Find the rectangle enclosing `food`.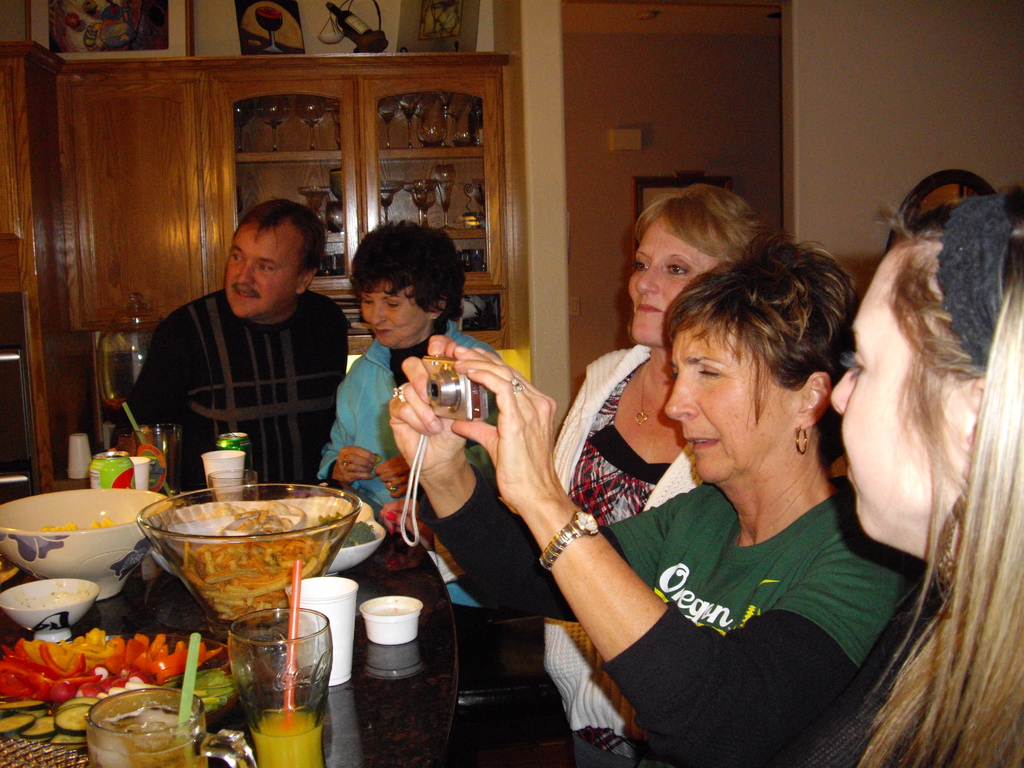
(x1=12, y1=582, x2=91, y2=609).
